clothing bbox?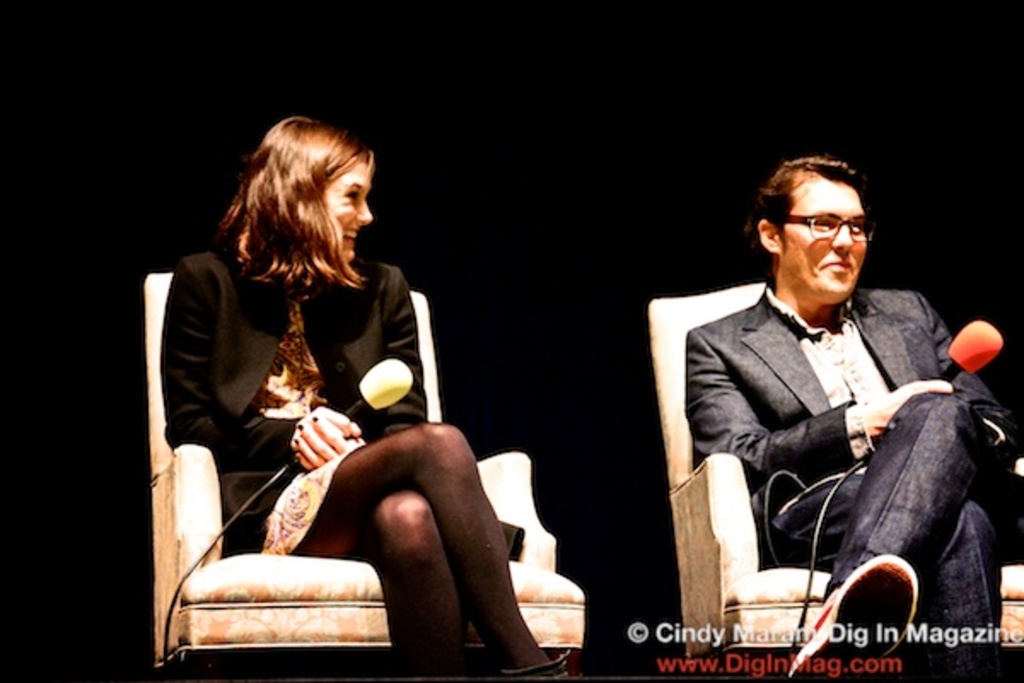
x1=654 y1=237 x2=1005 y2=642
